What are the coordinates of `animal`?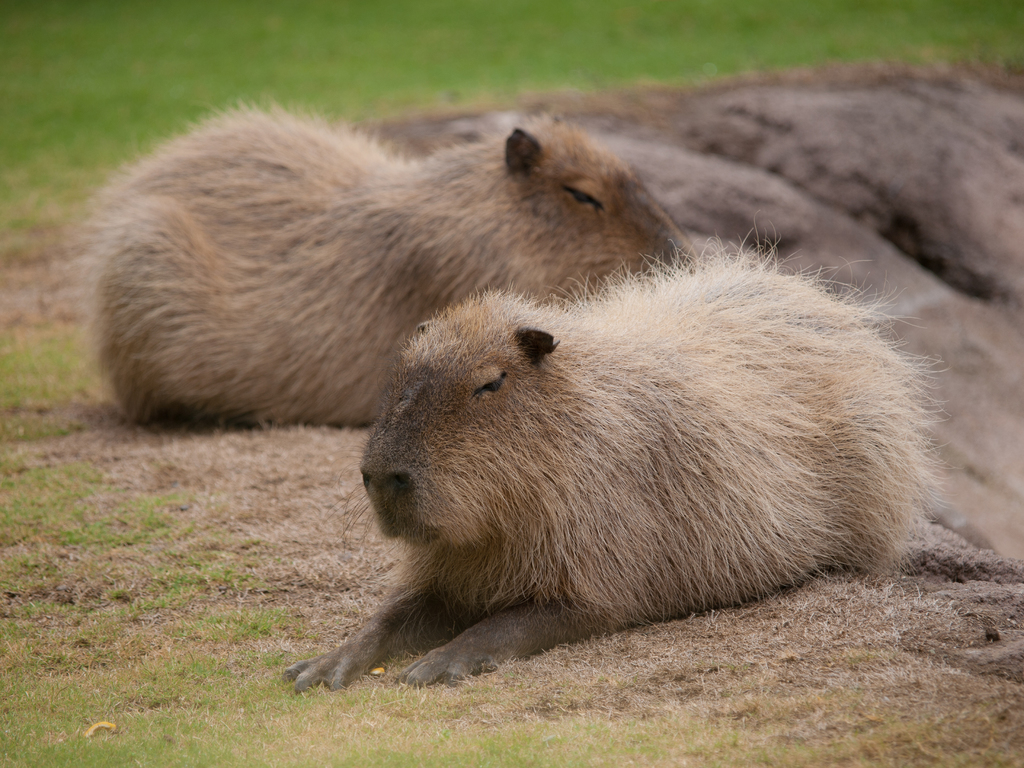
rect(278, 218, 953, 696).
